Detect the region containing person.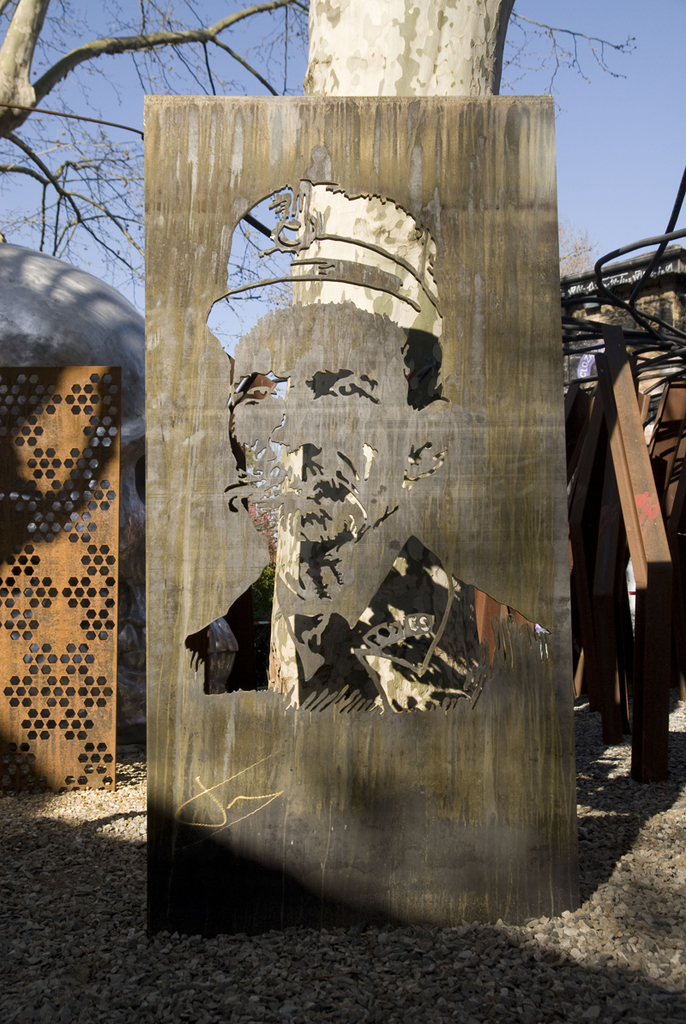
bbox=[185, 180, 555, 706].
